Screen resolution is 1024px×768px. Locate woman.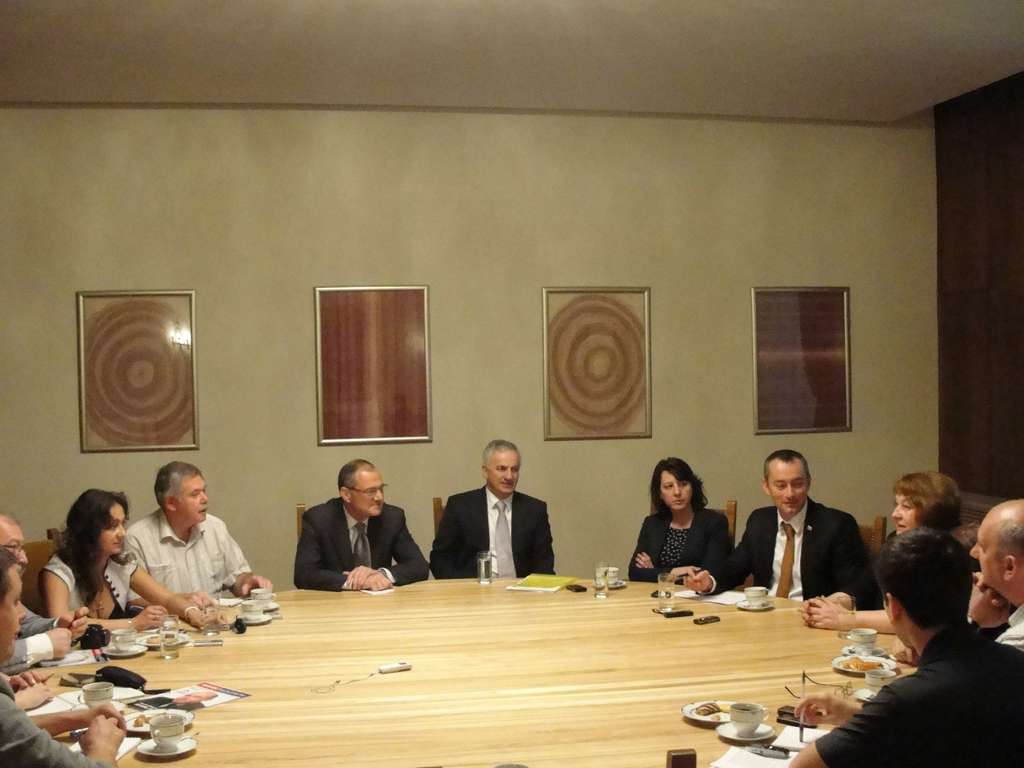
rect(636, 464, 735, 611).
